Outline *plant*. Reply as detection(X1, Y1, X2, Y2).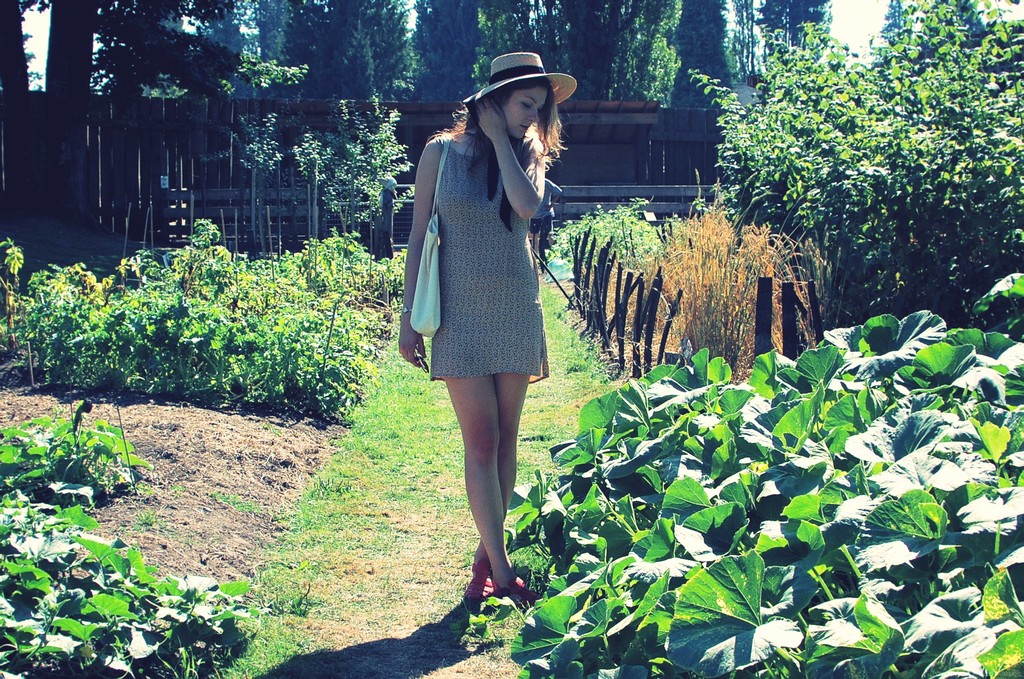
detection(608, 261, 638, 379).
